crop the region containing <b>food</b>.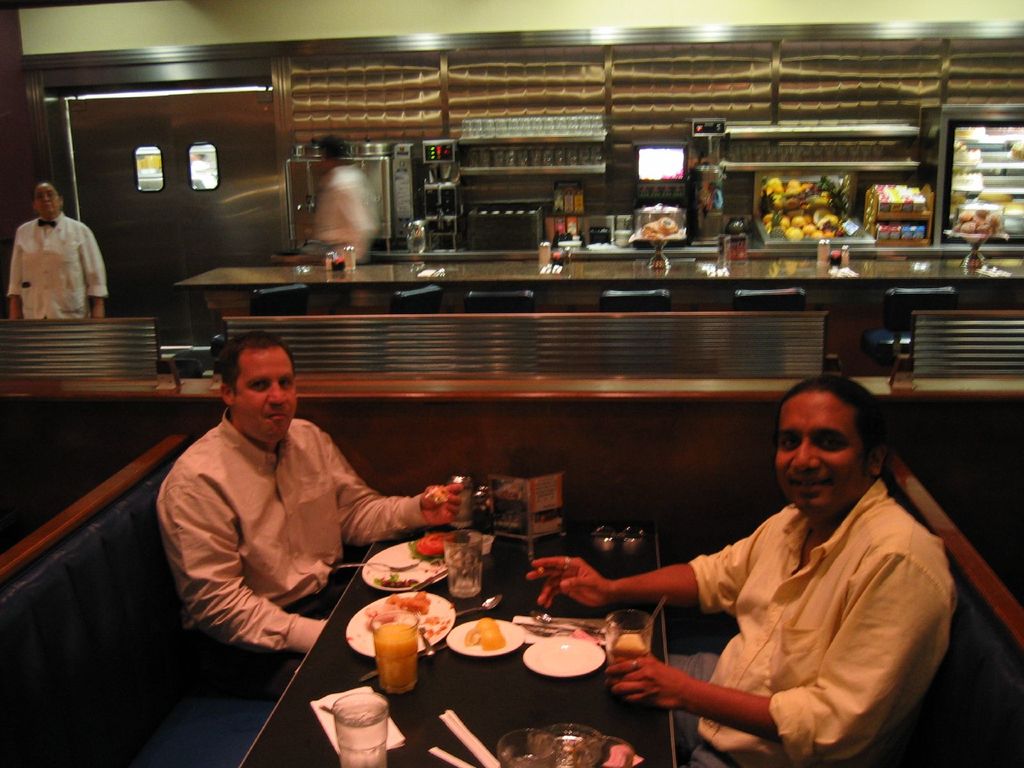
Crop region: select_region(842, 249, 852, 270).
